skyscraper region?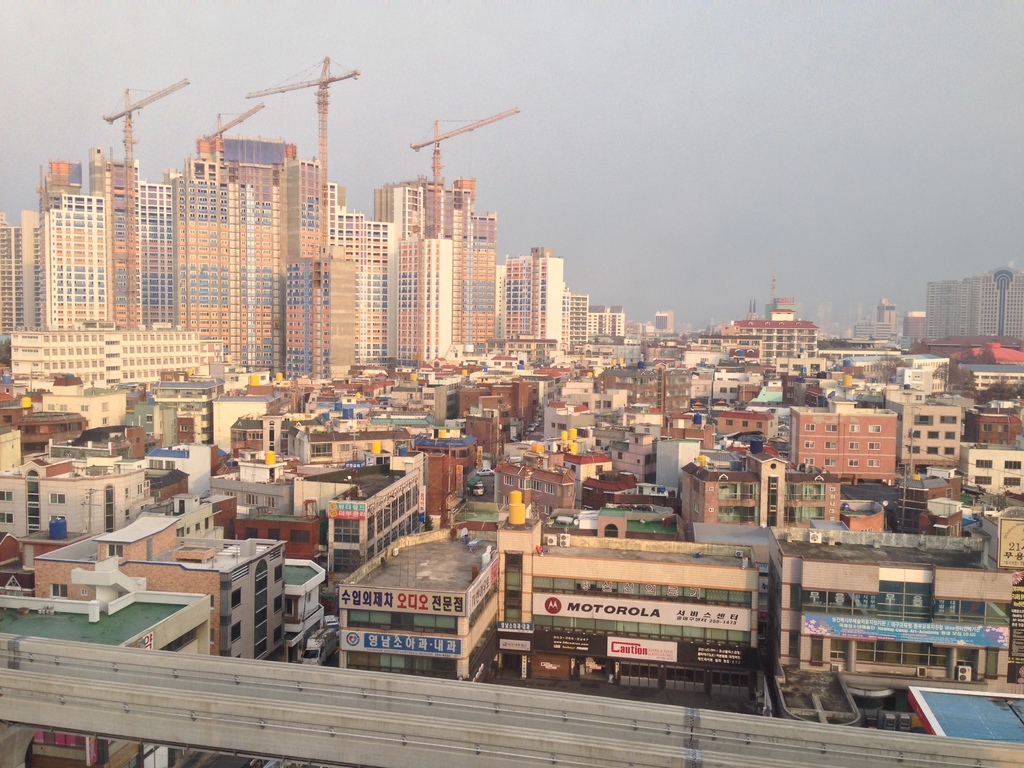
crop(874, 298, 900, 337)
